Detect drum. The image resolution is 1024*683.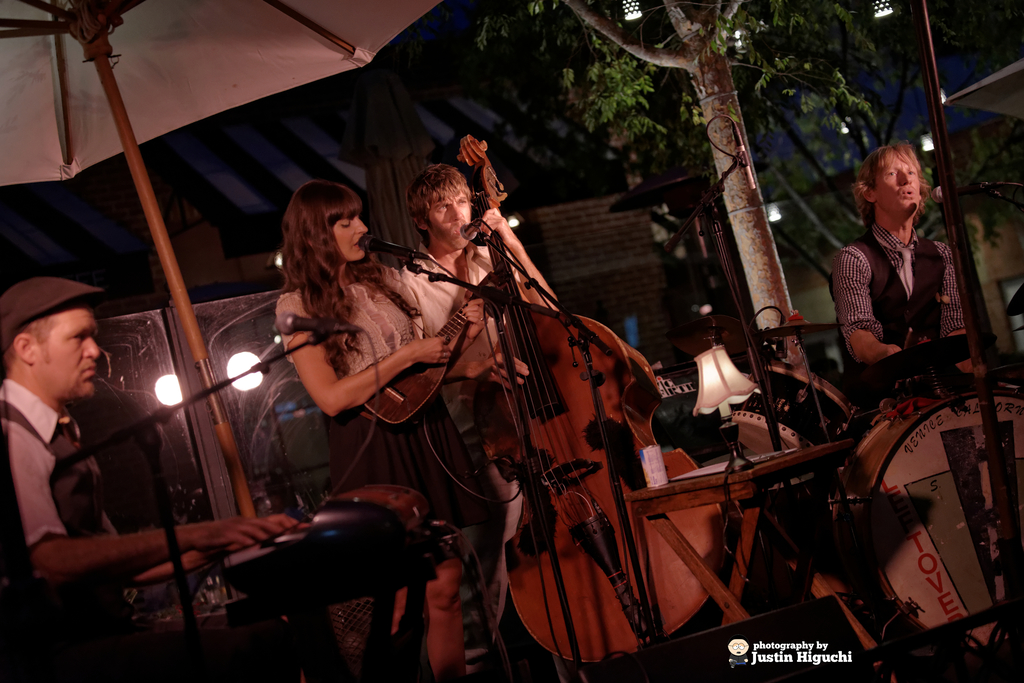
831/394/1019/670.
